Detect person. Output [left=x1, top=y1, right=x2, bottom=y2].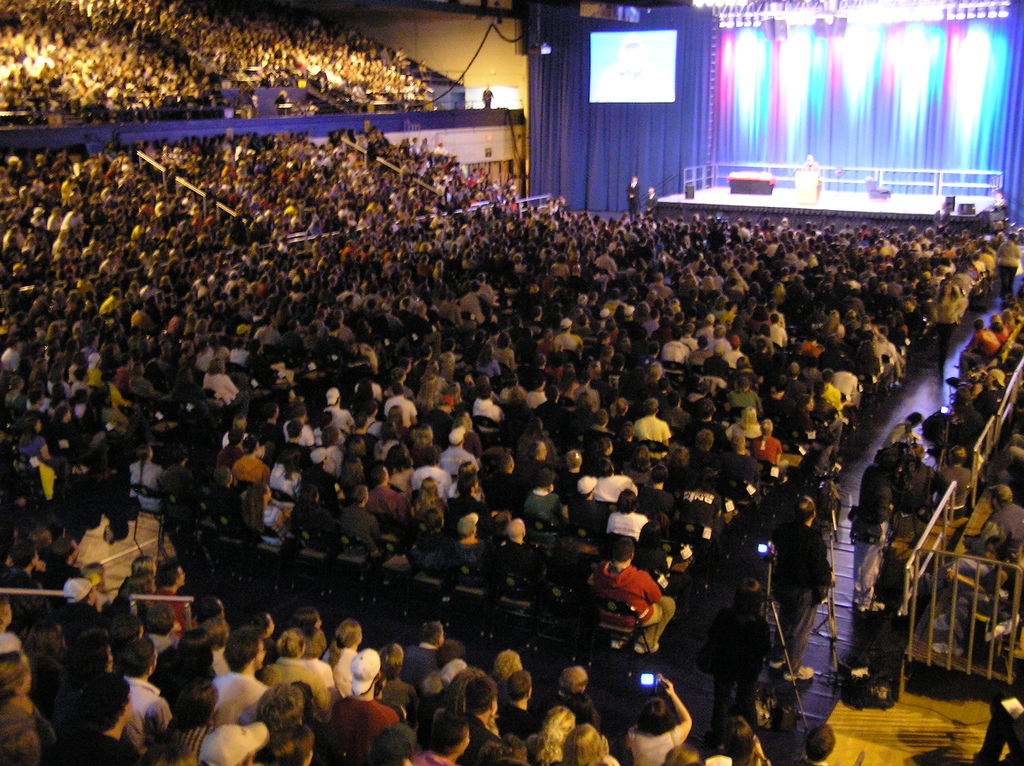
[left=720, top=338, right=744, bottom=364].
